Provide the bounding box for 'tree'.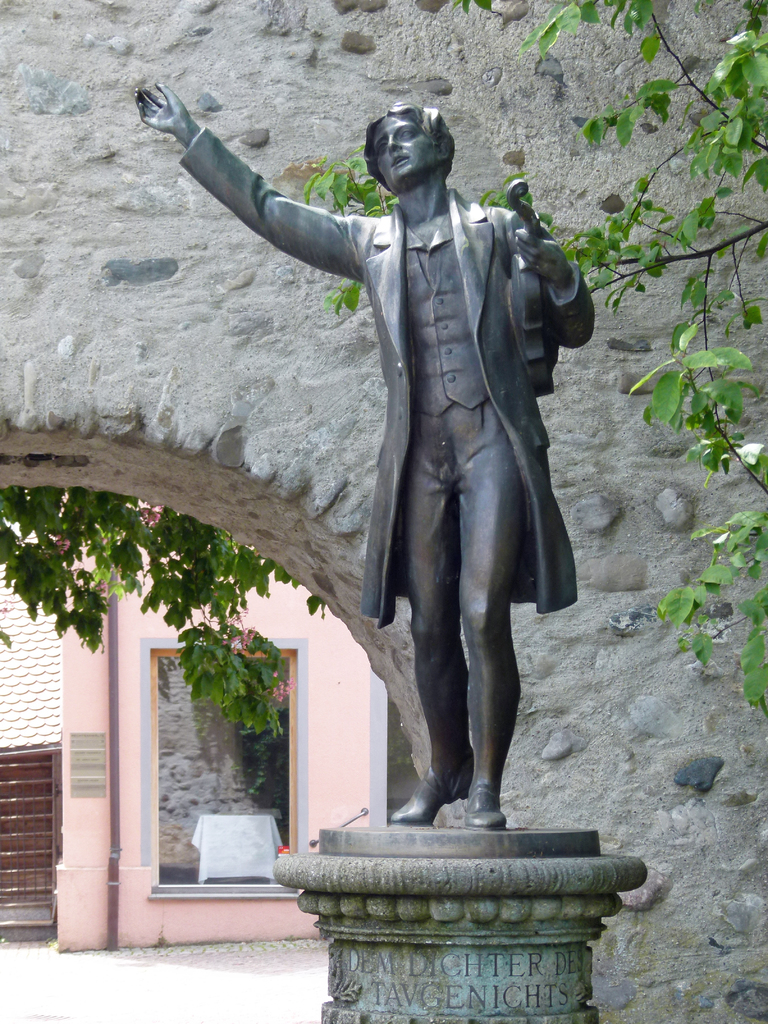
region(296, 0, 767, 772).
